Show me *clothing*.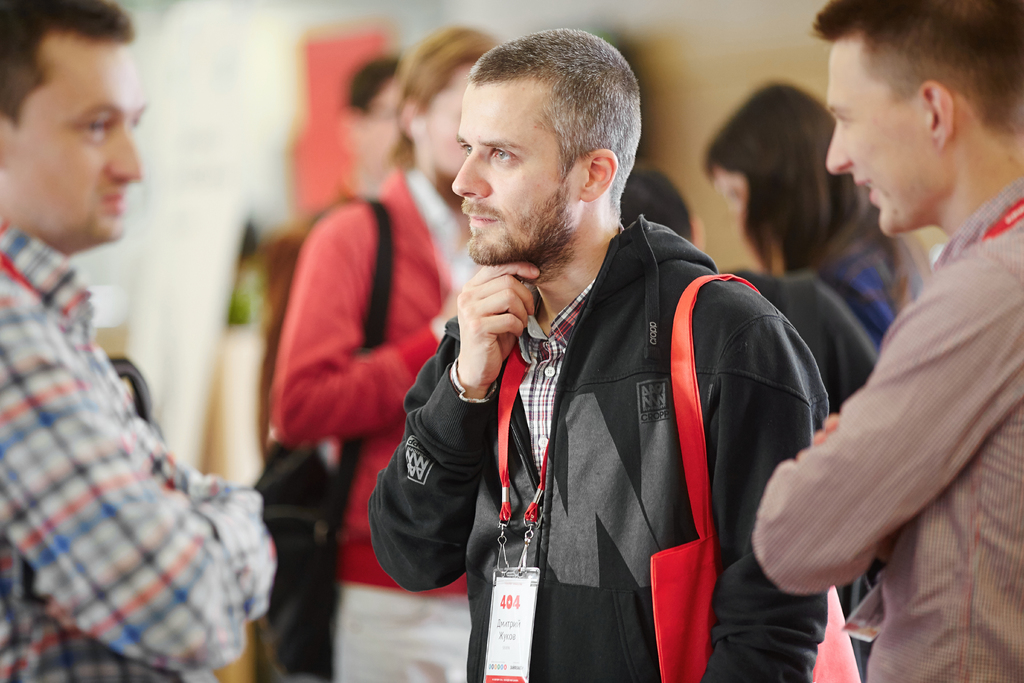
*clothing* is here: [x1=753, y1=181, x2=1023, y2=682].
